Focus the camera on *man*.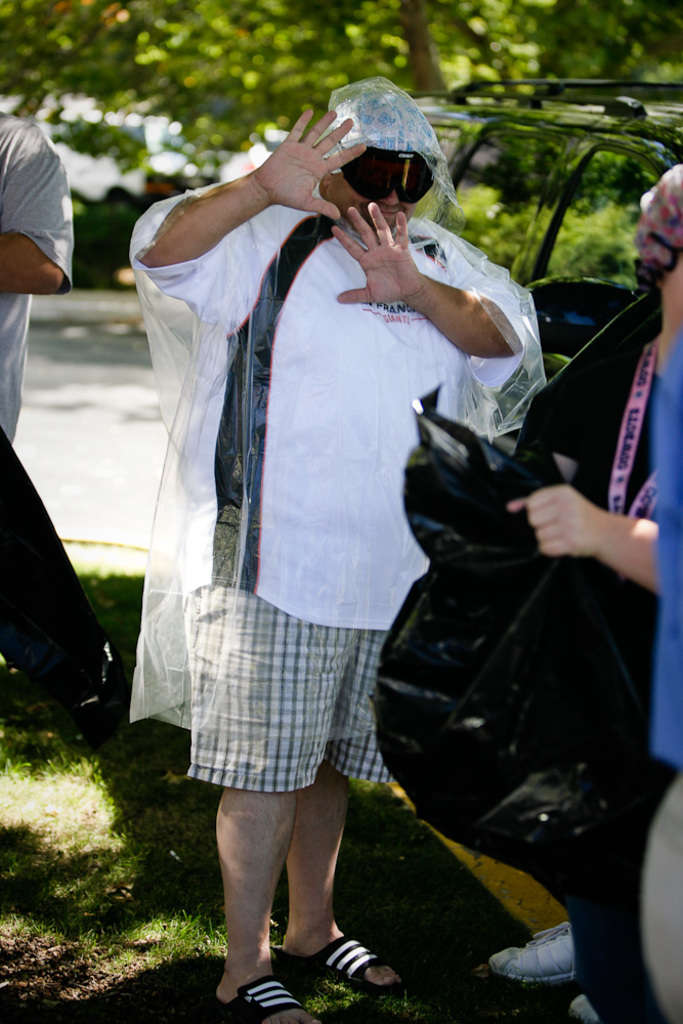
Focus region: <bbox>121, 89, 548, 1023</bbox>.
